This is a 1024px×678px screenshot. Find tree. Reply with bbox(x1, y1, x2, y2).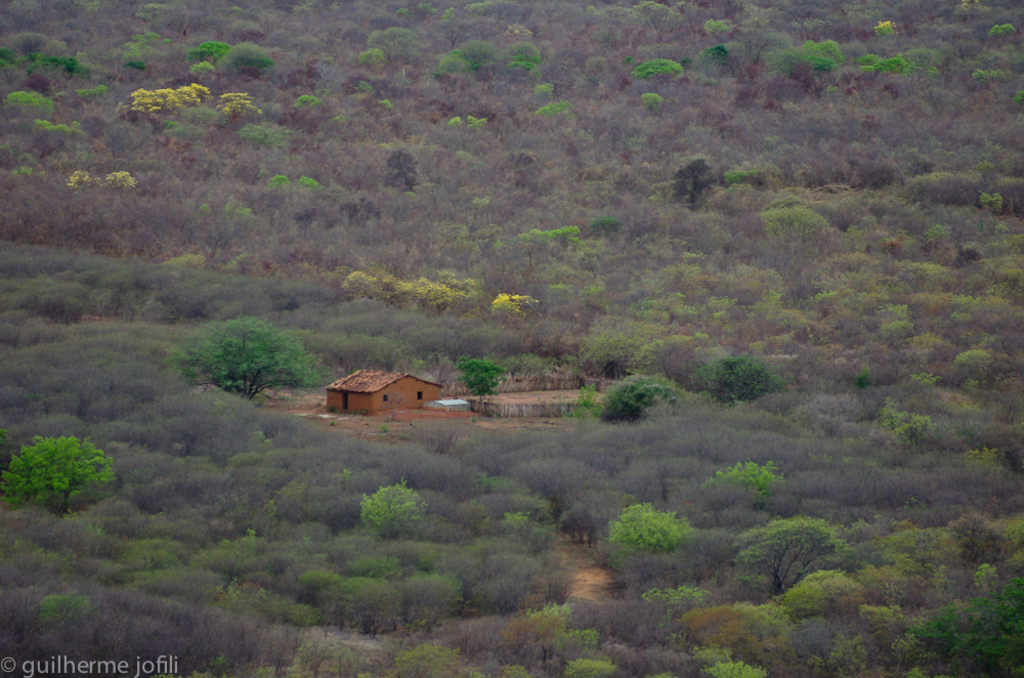
bbox(4, 431, 114, 517).
